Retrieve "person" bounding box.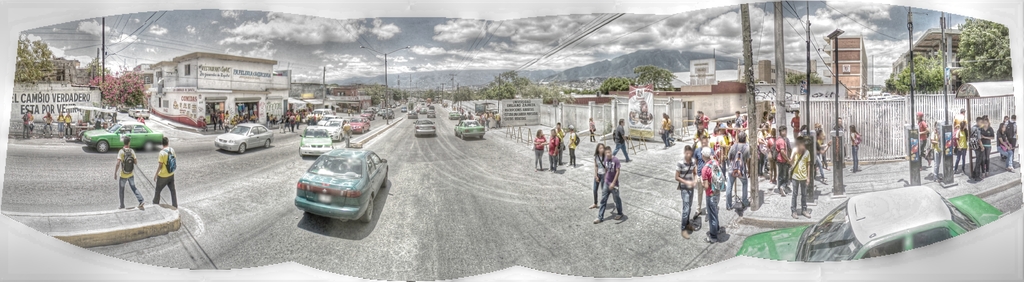
Bounding box: box=[60, 109, 74, 138].
